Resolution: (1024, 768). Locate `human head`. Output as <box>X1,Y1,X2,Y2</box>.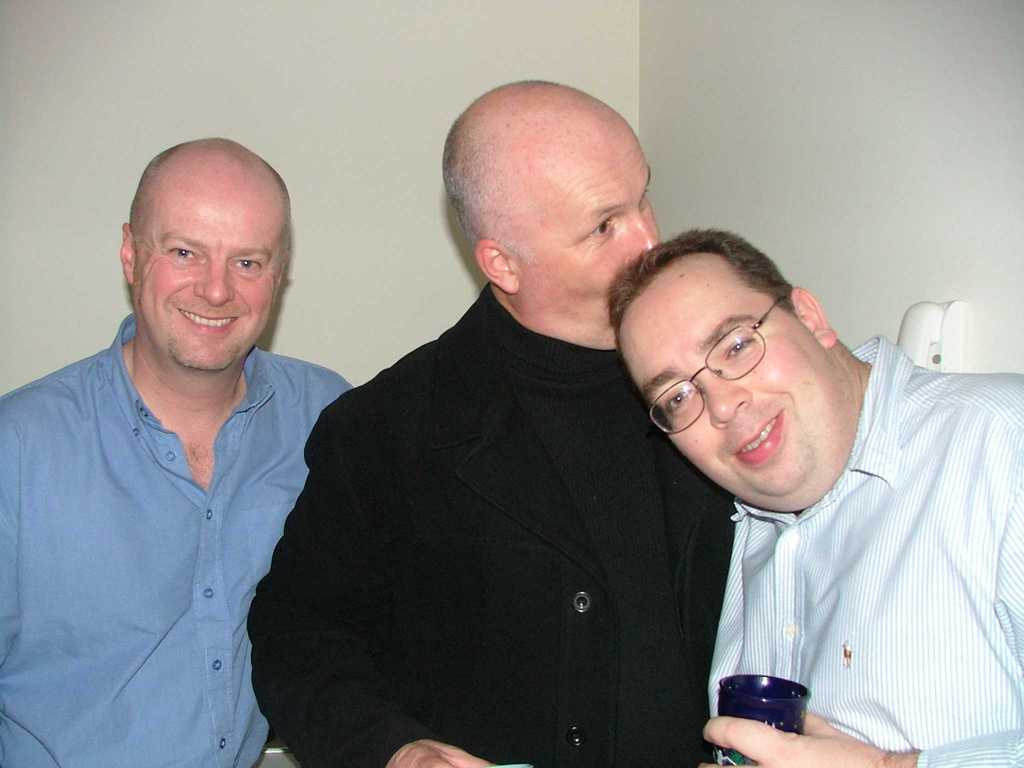
<box>118,135,291,378</box>.
